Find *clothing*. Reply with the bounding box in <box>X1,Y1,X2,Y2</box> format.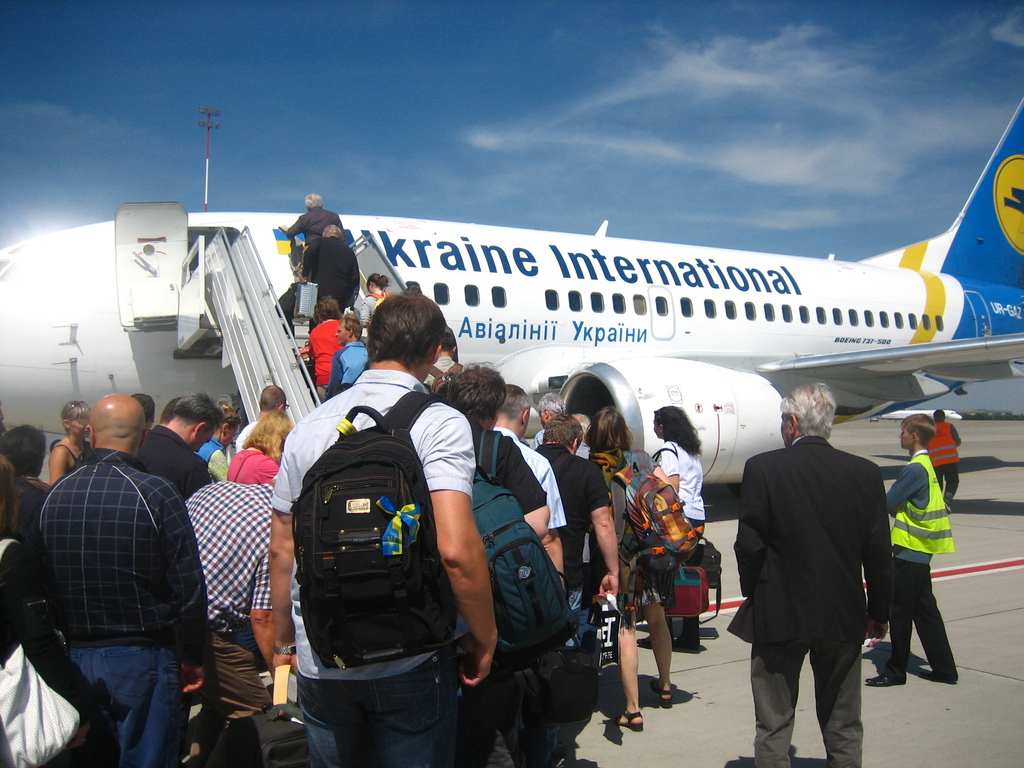
<box>300,317,346,386</box>.
